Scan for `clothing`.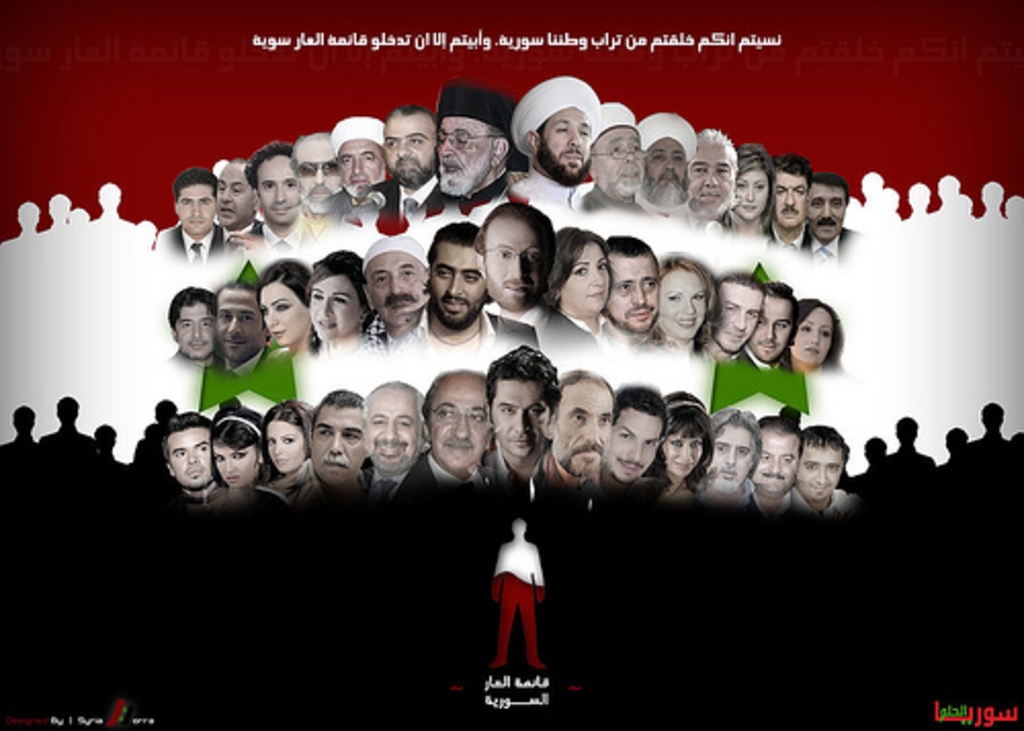
Scan result: bbox(328, 197, 367, 223).
